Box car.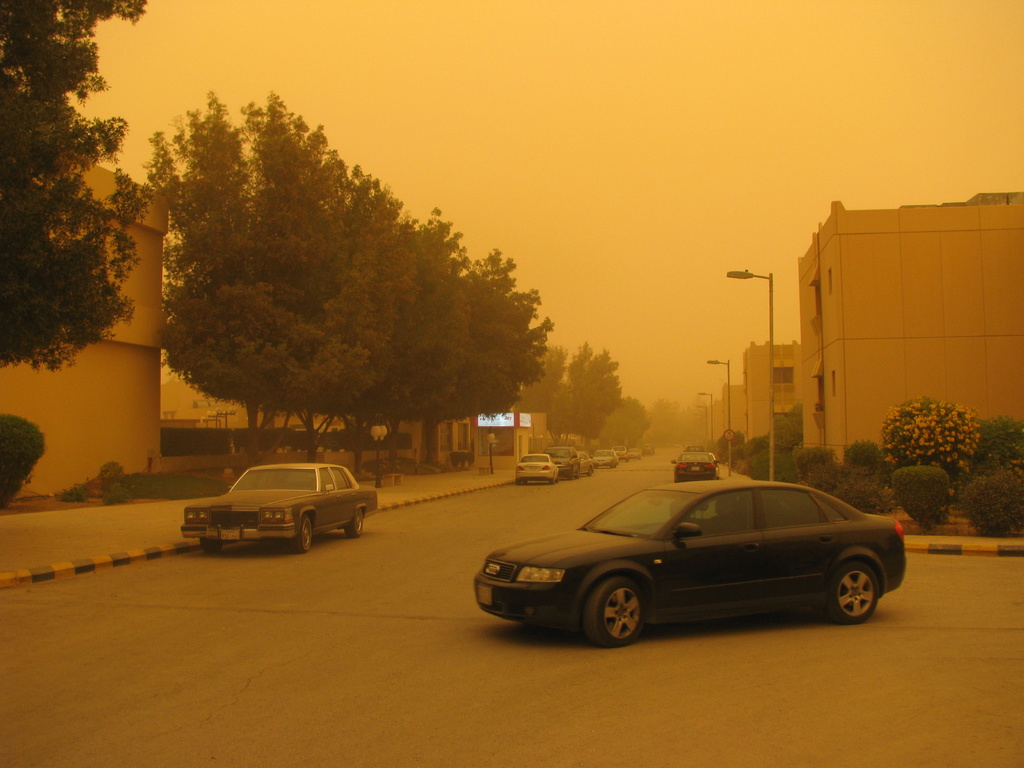
(left=178, top=461, right=385, bottom=554).
